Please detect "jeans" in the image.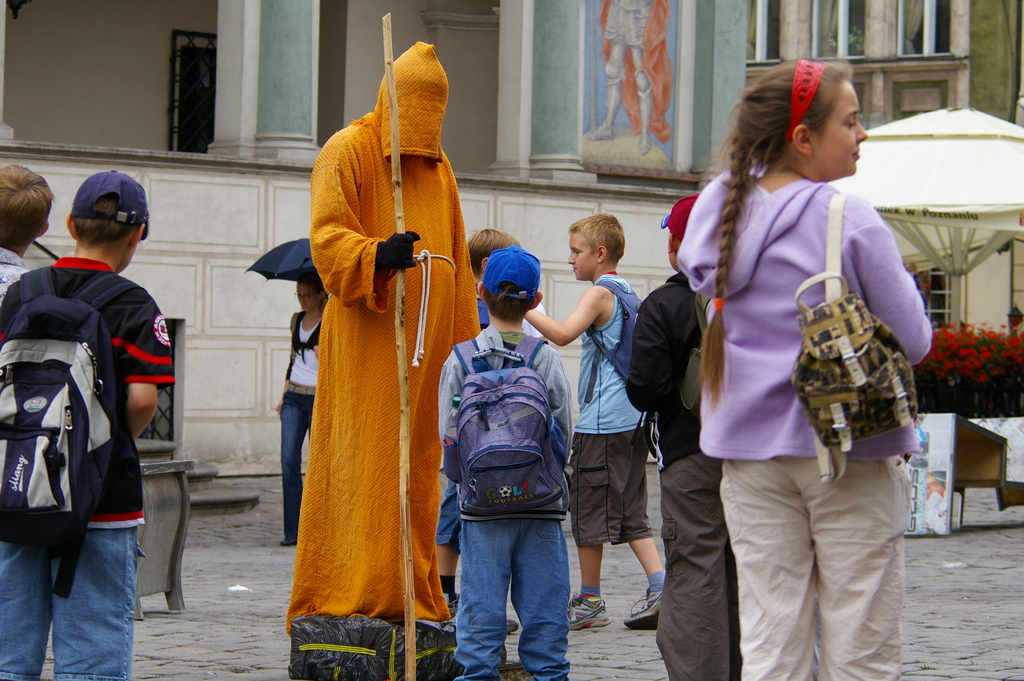
left=455, top=514, right=580, bottom=672.
